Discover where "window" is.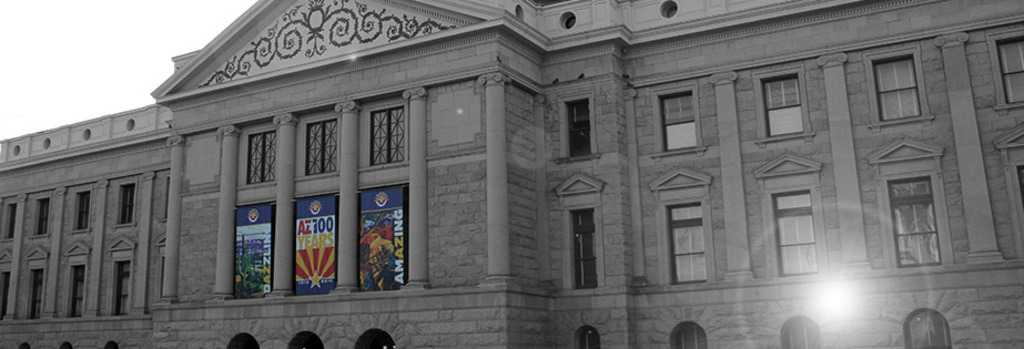
Discovered at [559,90,595,161].
